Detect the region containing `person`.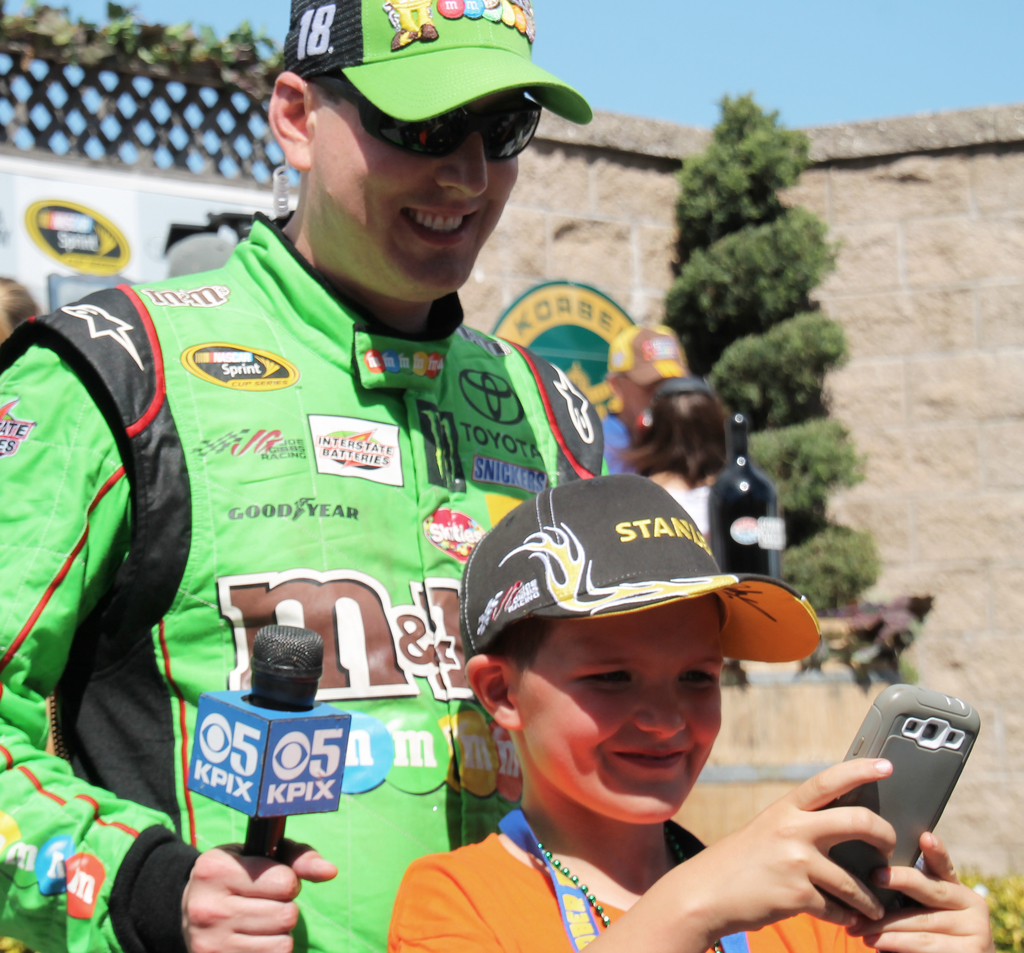
{"x1": 388, "y1": 465, "x2": 998, "y2": 950}.
